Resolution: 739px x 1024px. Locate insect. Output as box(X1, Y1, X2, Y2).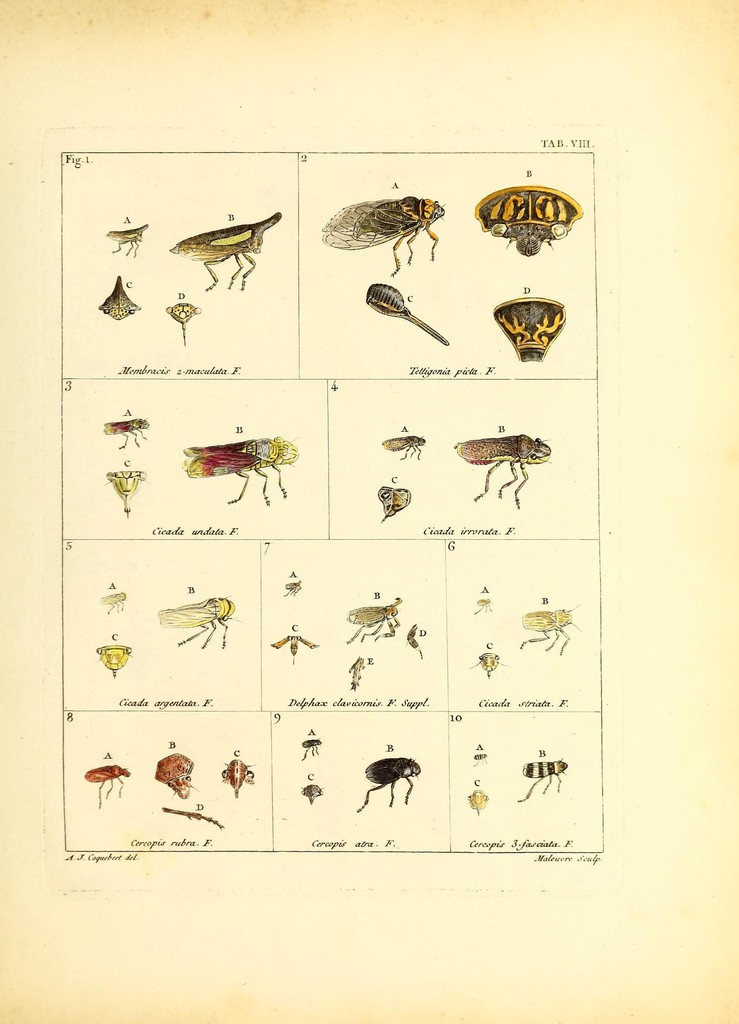
box(184, 438, 298, 509).
